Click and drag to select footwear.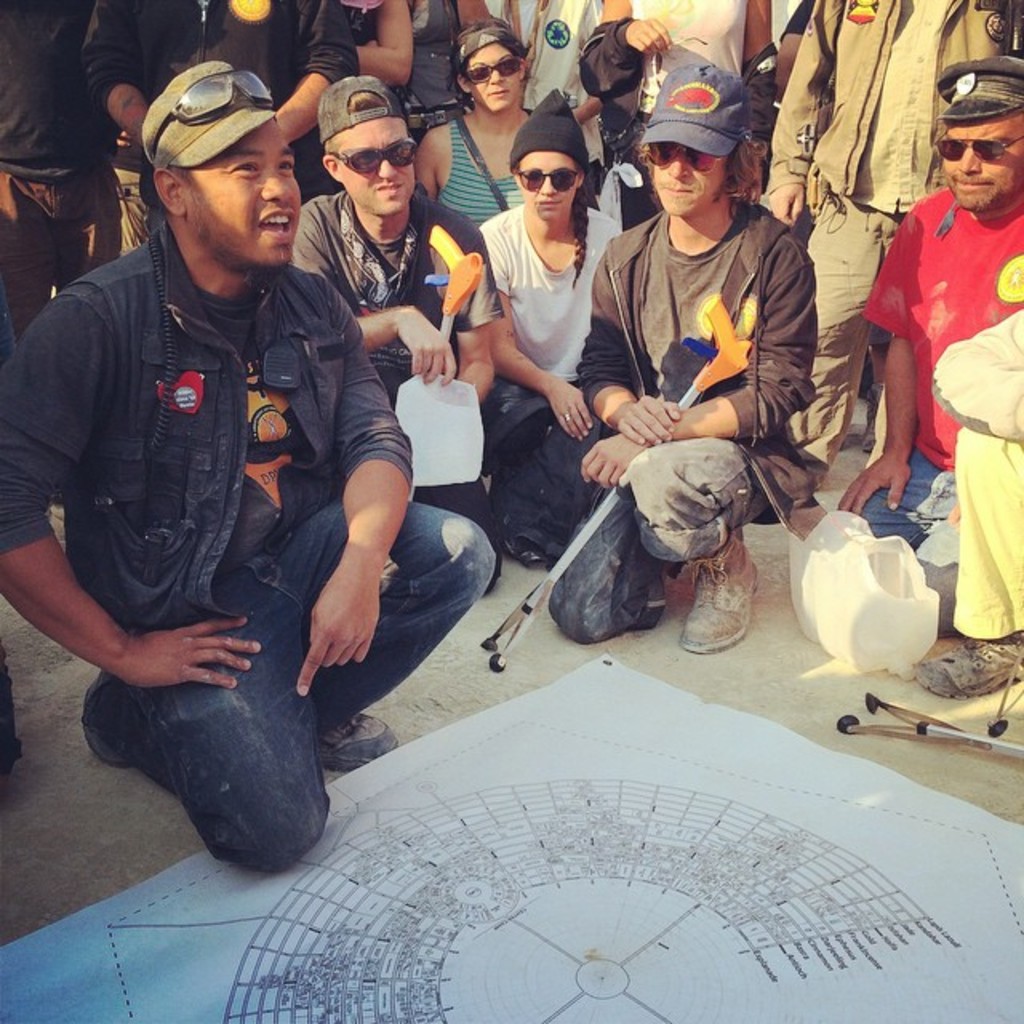
Selection: <box>80,670,134,773</box>.
